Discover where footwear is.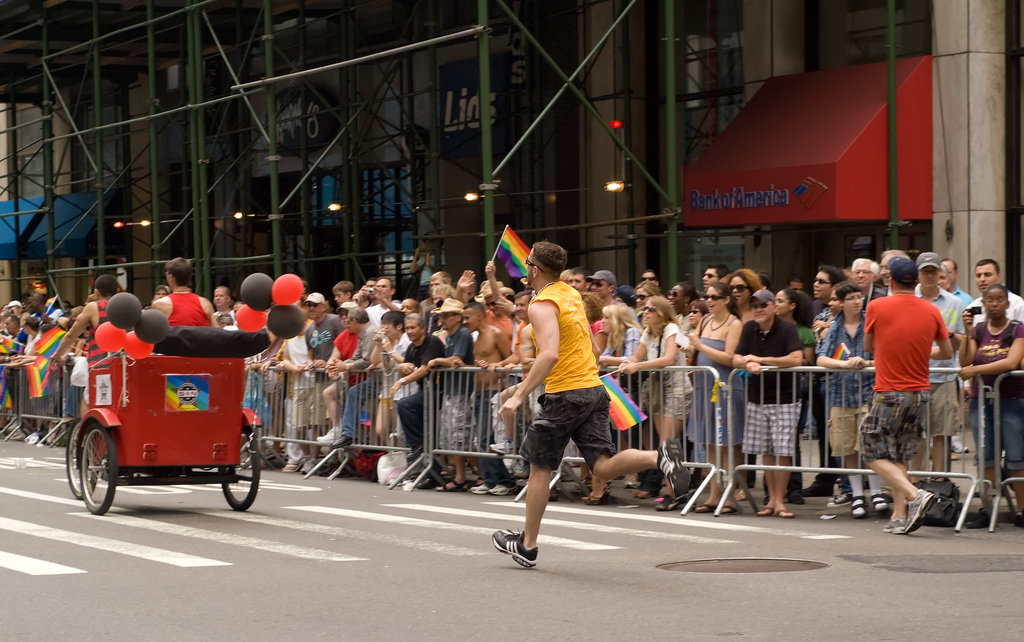
Discovered at {"x1": 884, "y1": 518, "x2": 906, "y2": 534}.
